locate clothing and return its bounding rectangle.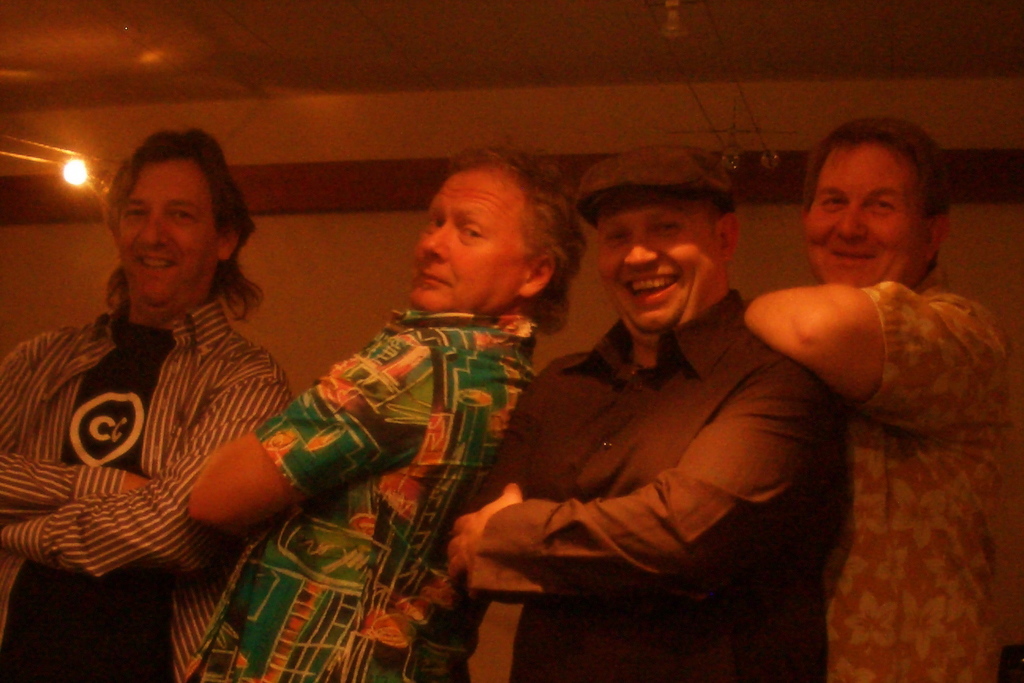
[473,282,839,682].
